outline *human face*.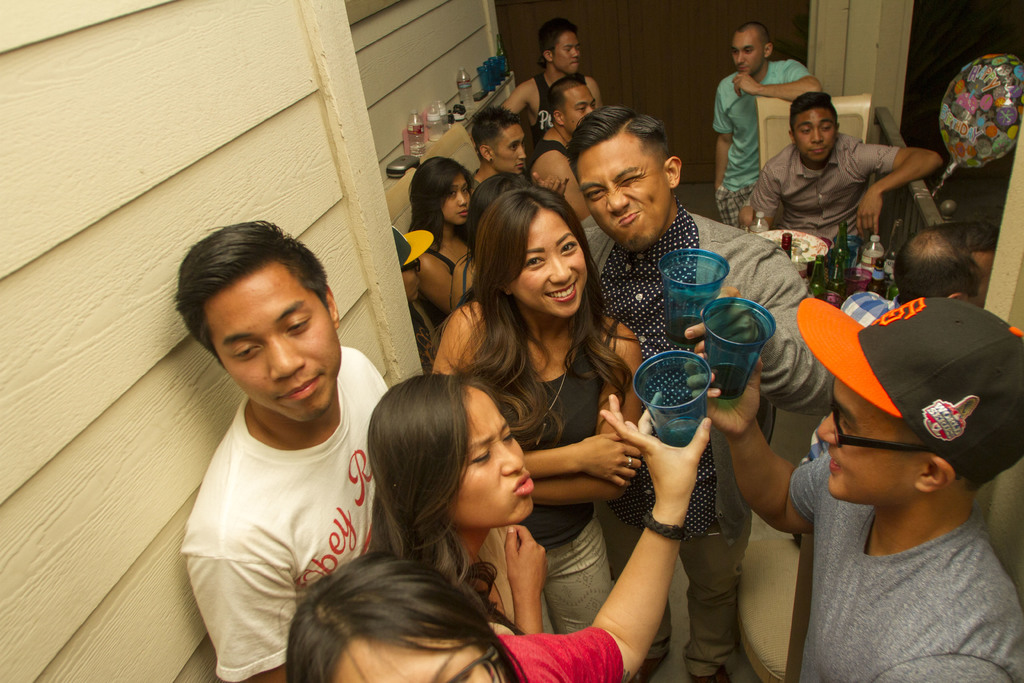
Outline: x1=788, y1=103, x2=843, y2=168.
